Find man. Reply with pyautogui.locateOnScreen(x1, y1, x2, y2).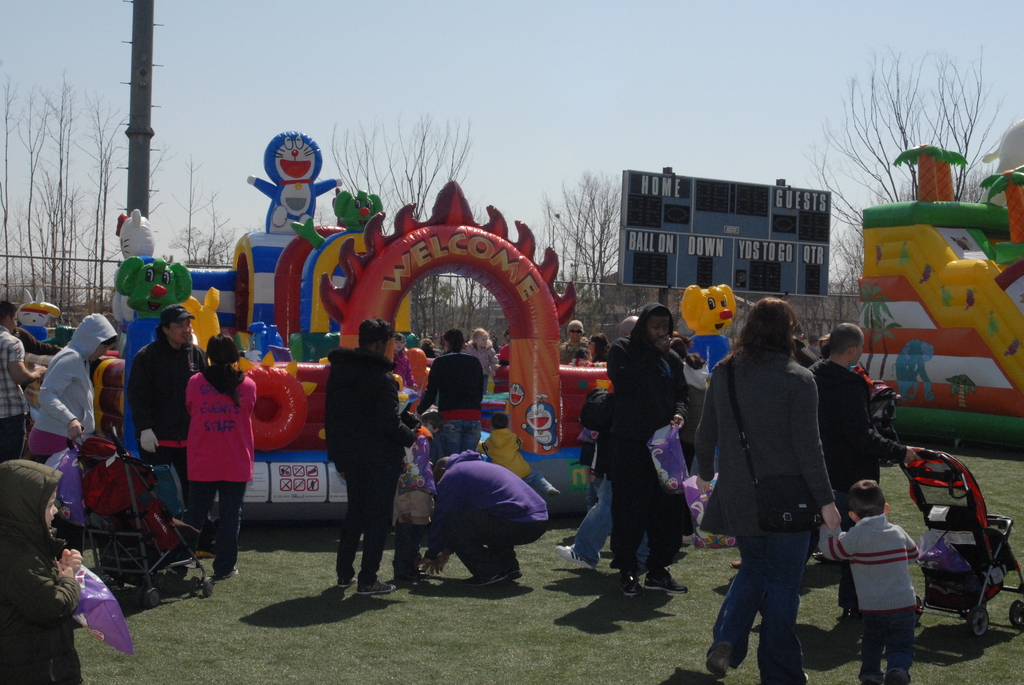
pyautogui.locateOnScreen(692, 306, 853, 668).
